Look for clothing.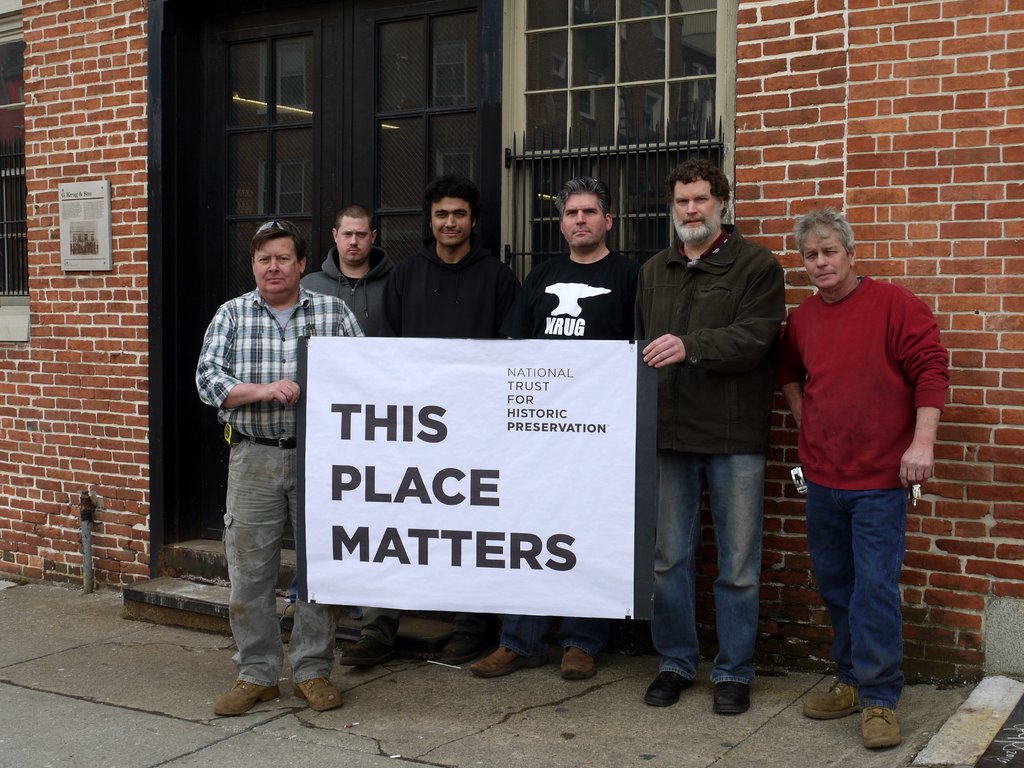
Found: 197, 286, 369, 442.
